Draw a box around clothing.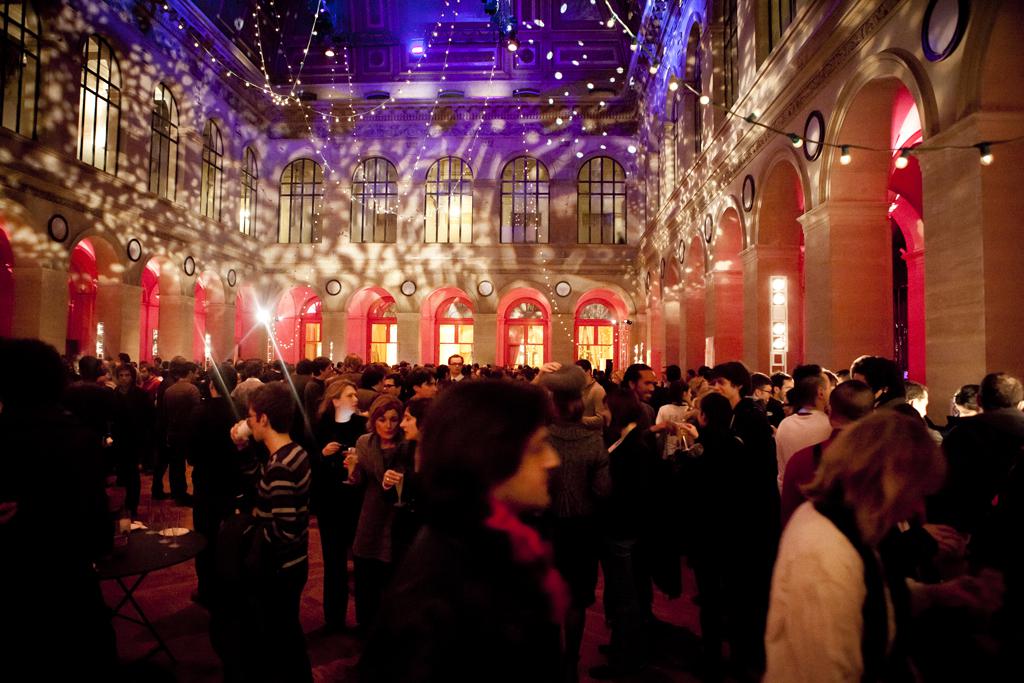
bbox(948, 405, 1023, 541).
